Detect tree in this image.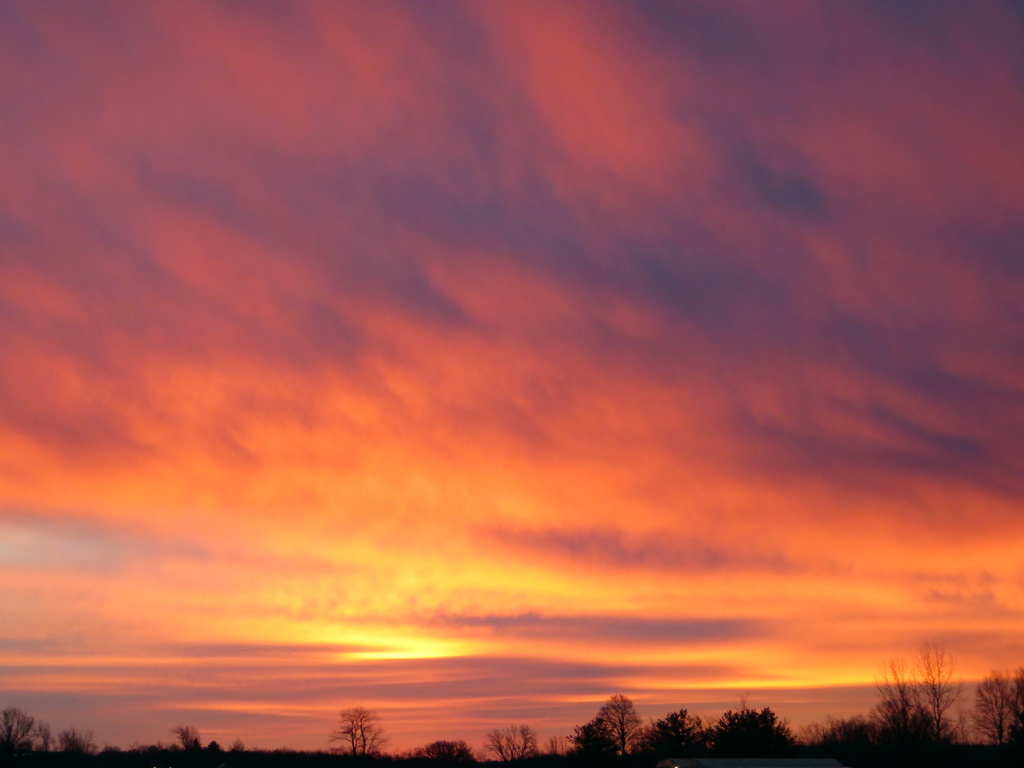
Detection: [left=593, top=694, right=637, bottom=764].
